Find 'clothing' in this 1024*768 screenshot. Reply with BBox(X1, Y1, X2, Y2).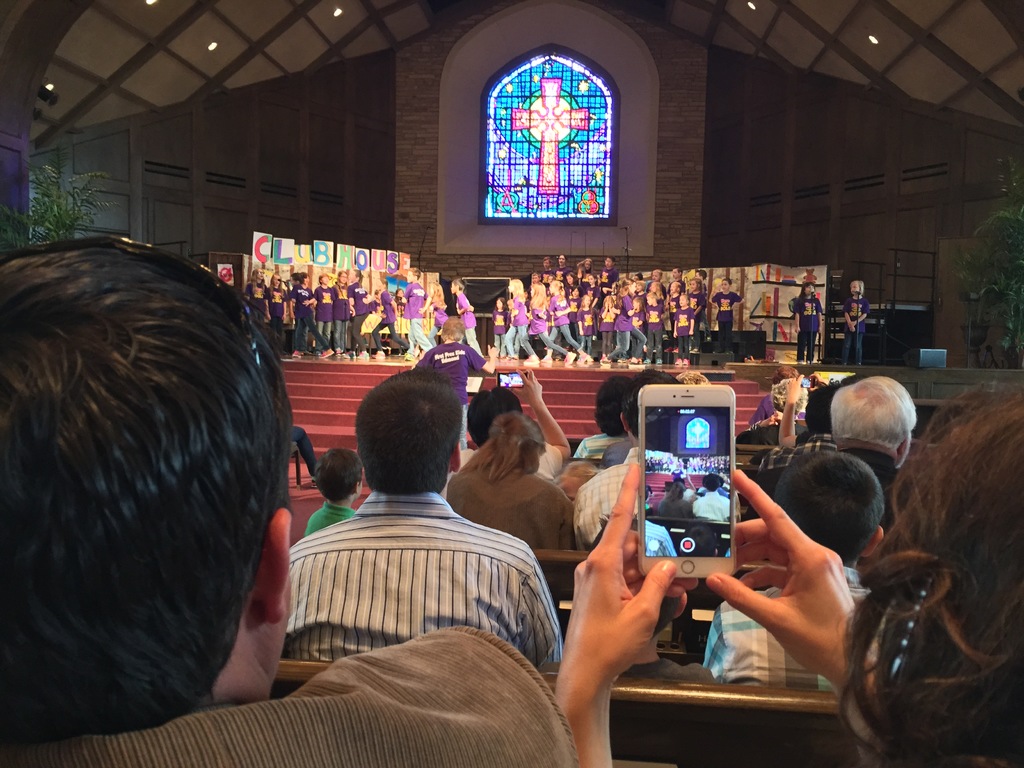
BBox(780, 451, 956, 545).
